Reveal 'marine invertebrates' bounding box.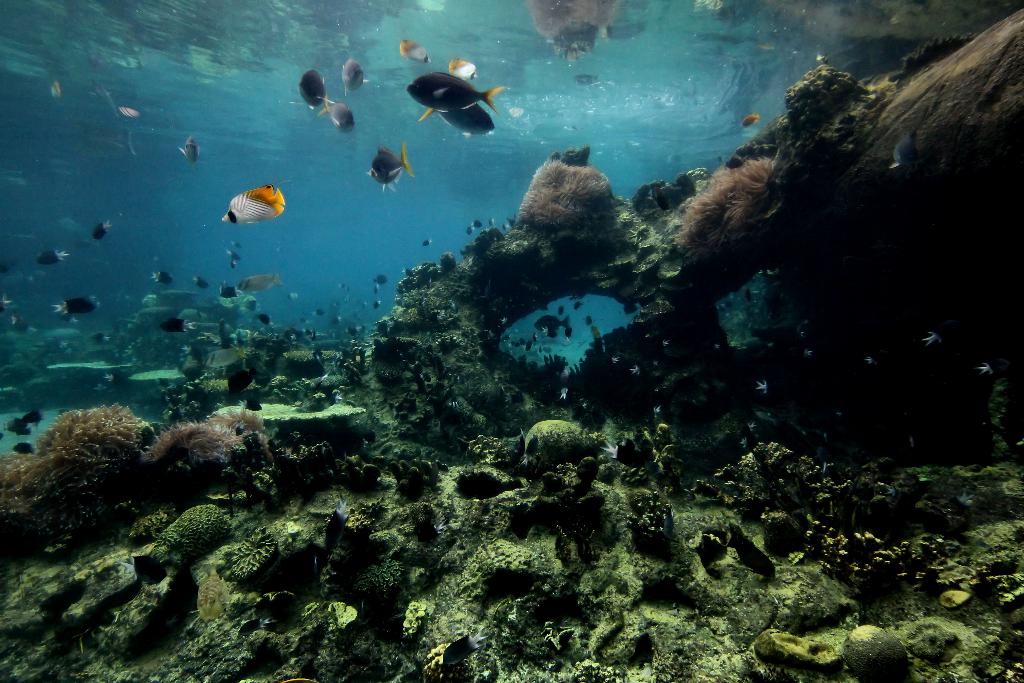
Revealed: (left=138, top=409, right=255, bottom=487).
